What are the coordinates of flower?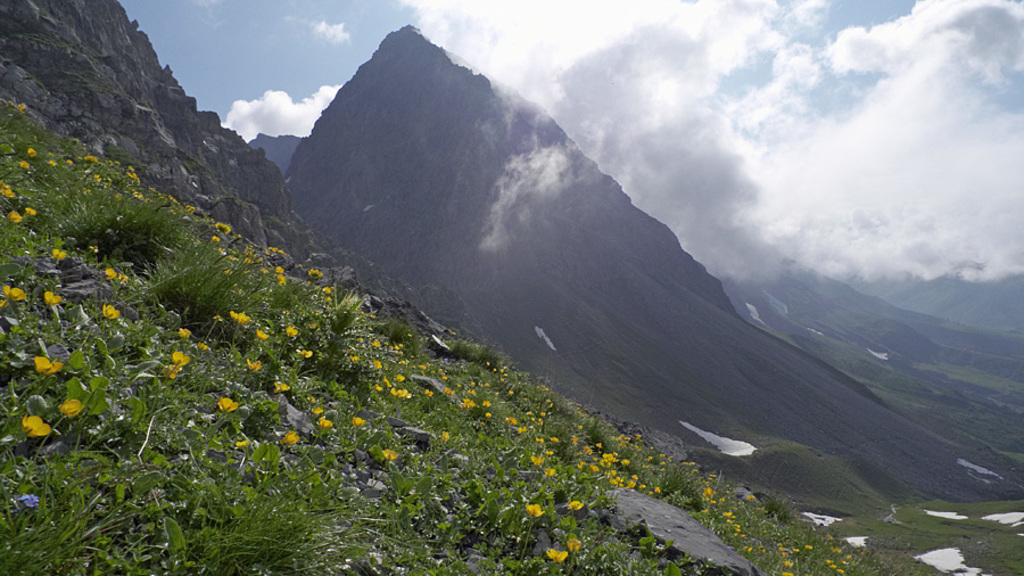
rect(65, 156, 81, 168).
